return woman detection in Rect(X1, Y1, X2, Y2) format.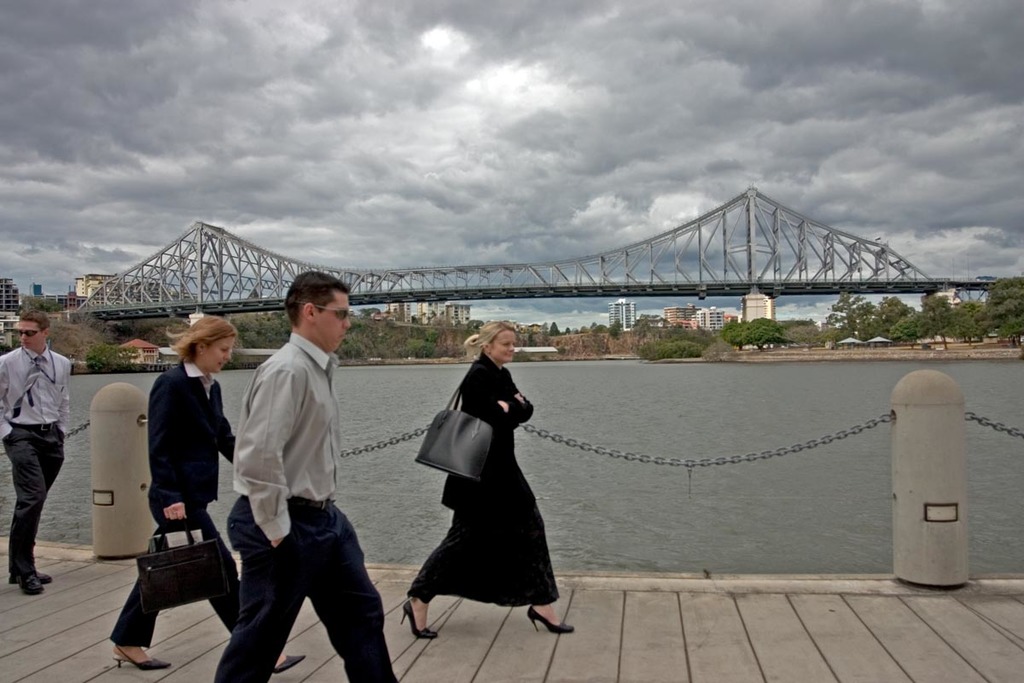
Rect(400, 308, 567, 650).
